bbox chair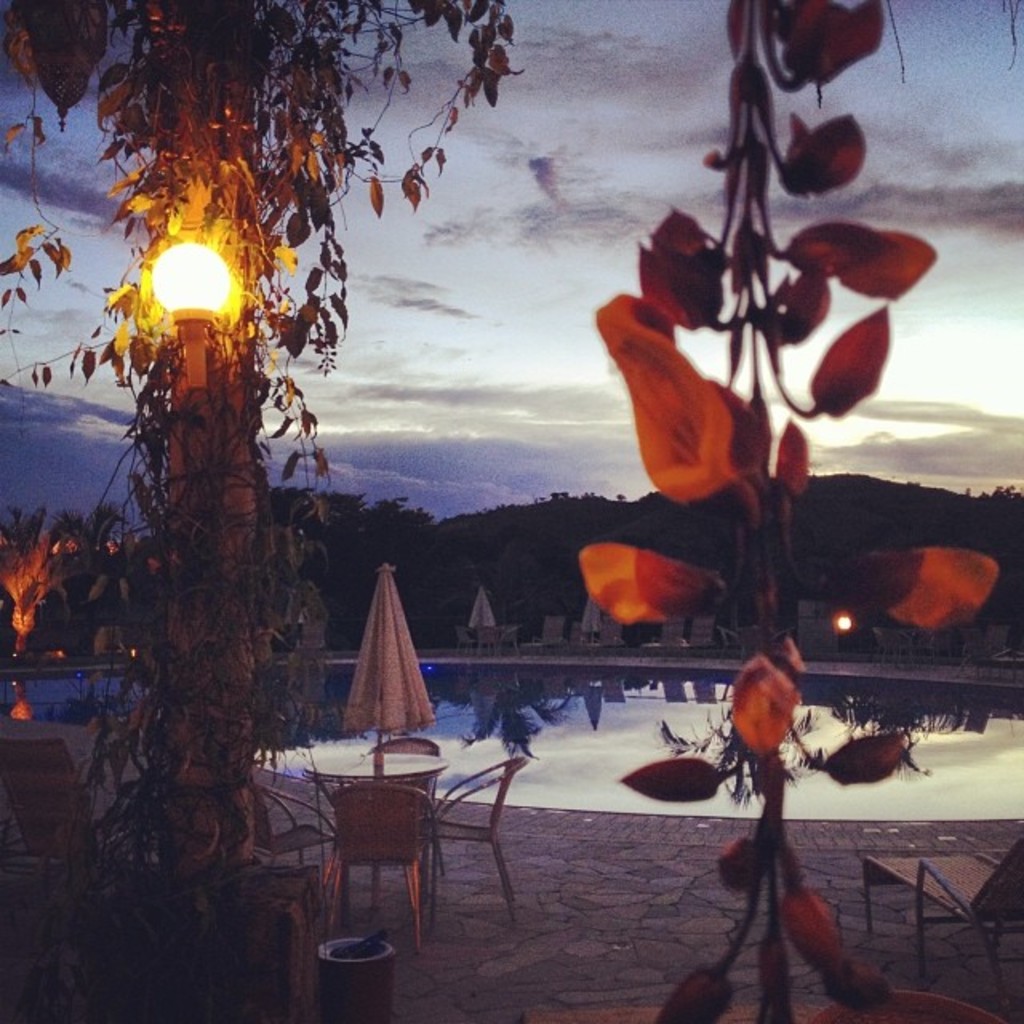
Rect(637, 611, 682, 658)
